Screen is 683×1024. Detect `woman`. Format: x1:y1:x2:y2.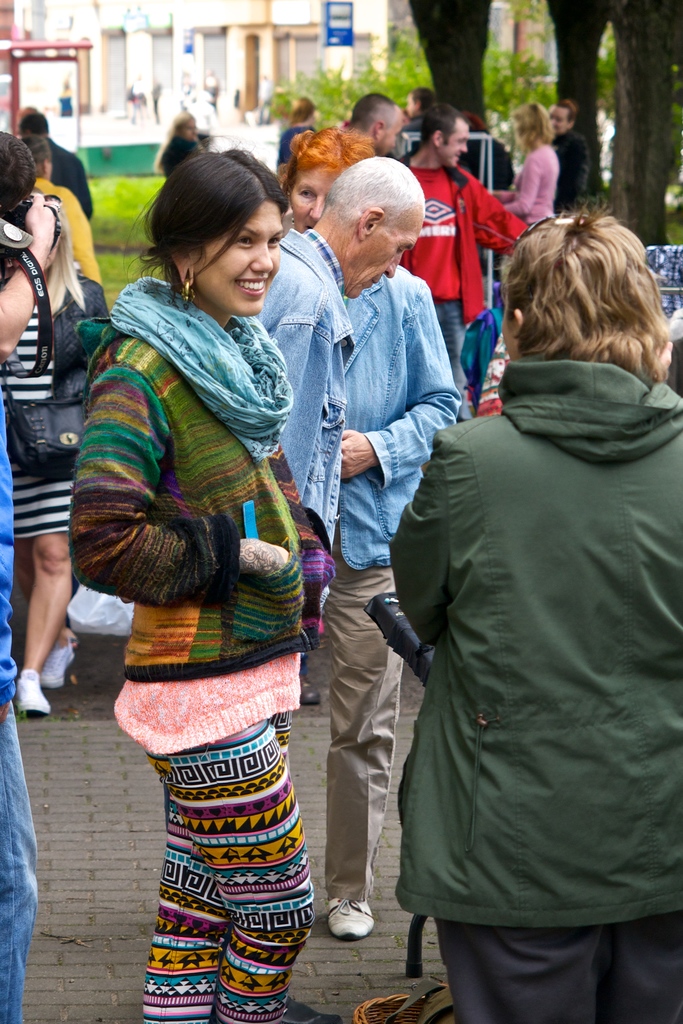
0:186:129:716.
